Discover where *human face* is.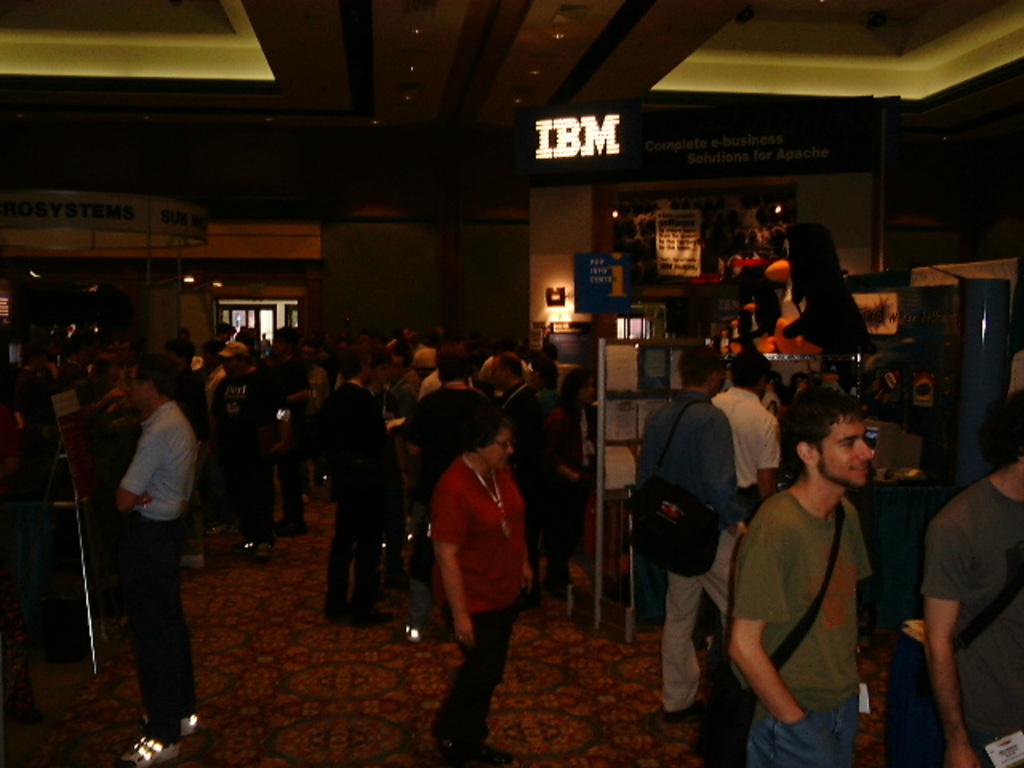
Discovered at Rect(475, 422, 515, 472).
